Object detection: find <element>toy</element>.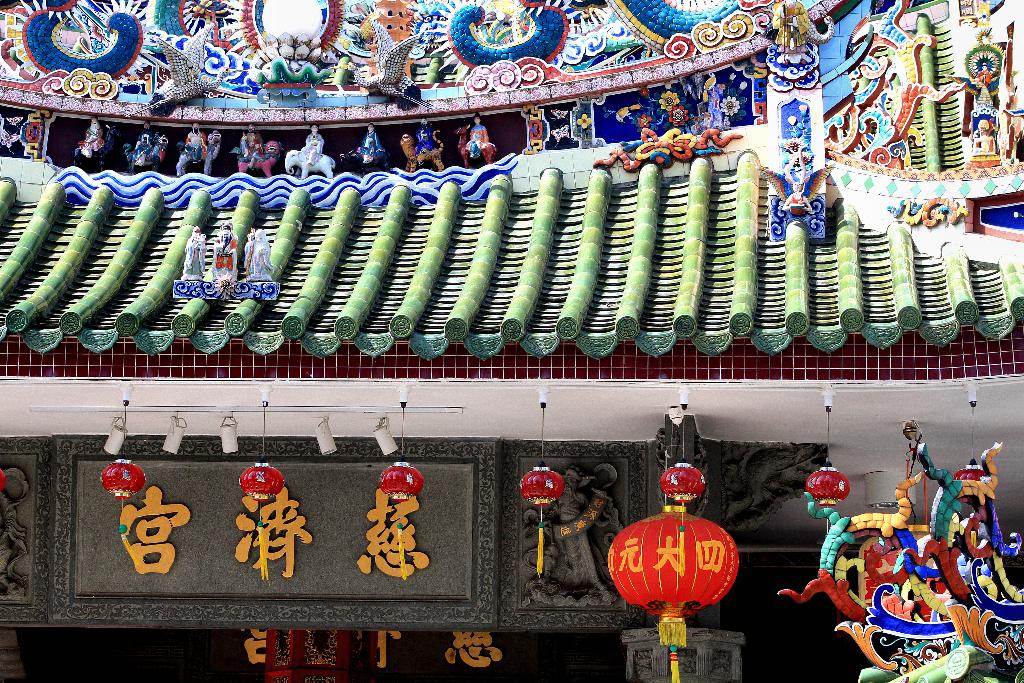
l=283, t=146, r=334, b=179.
